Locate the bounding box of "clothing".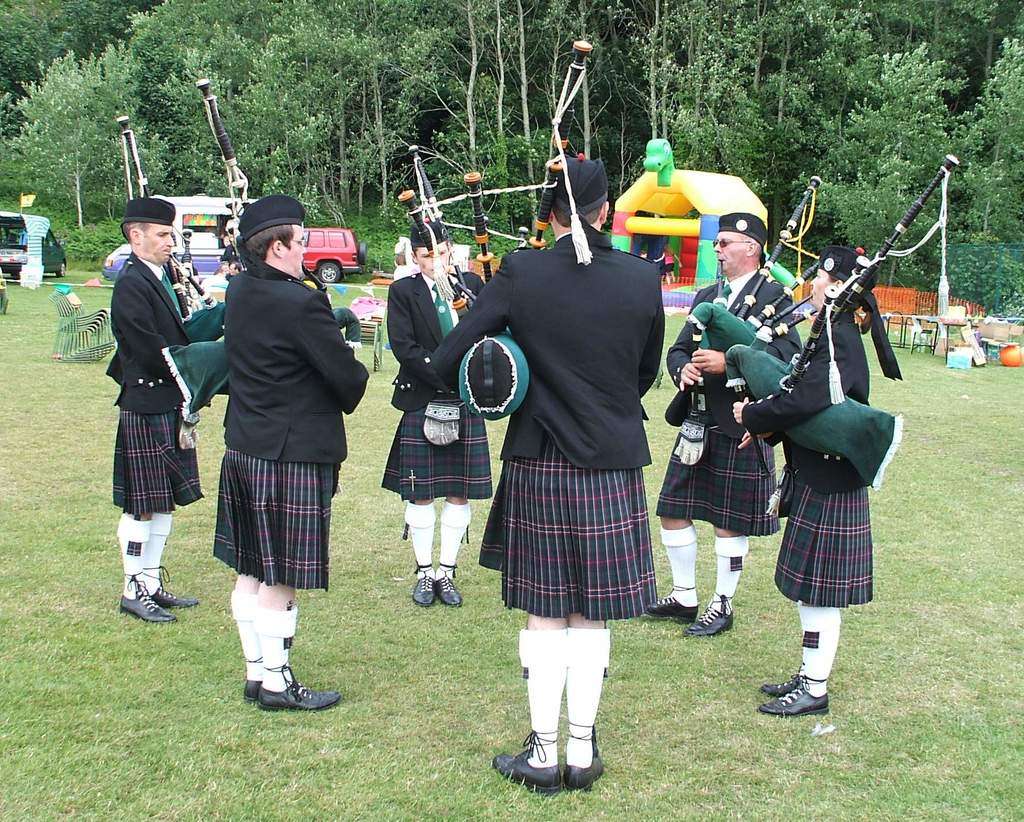
Bounding box: (389, 257, 486, 497).
